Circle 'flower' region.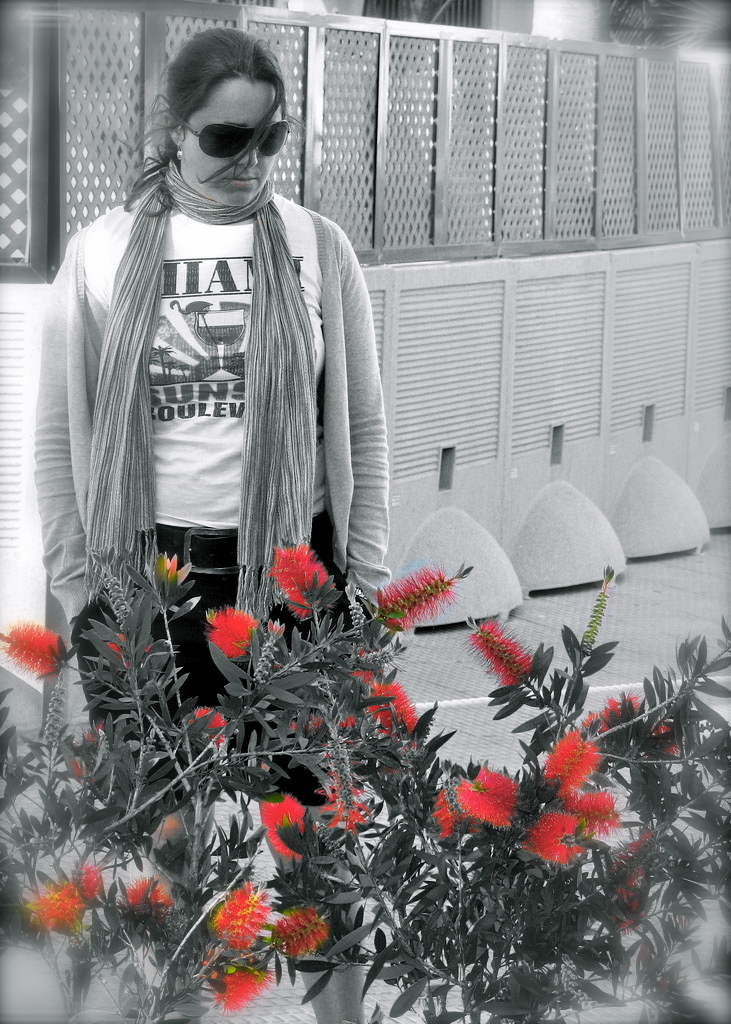
Region: (471, 619, 540, 694).
